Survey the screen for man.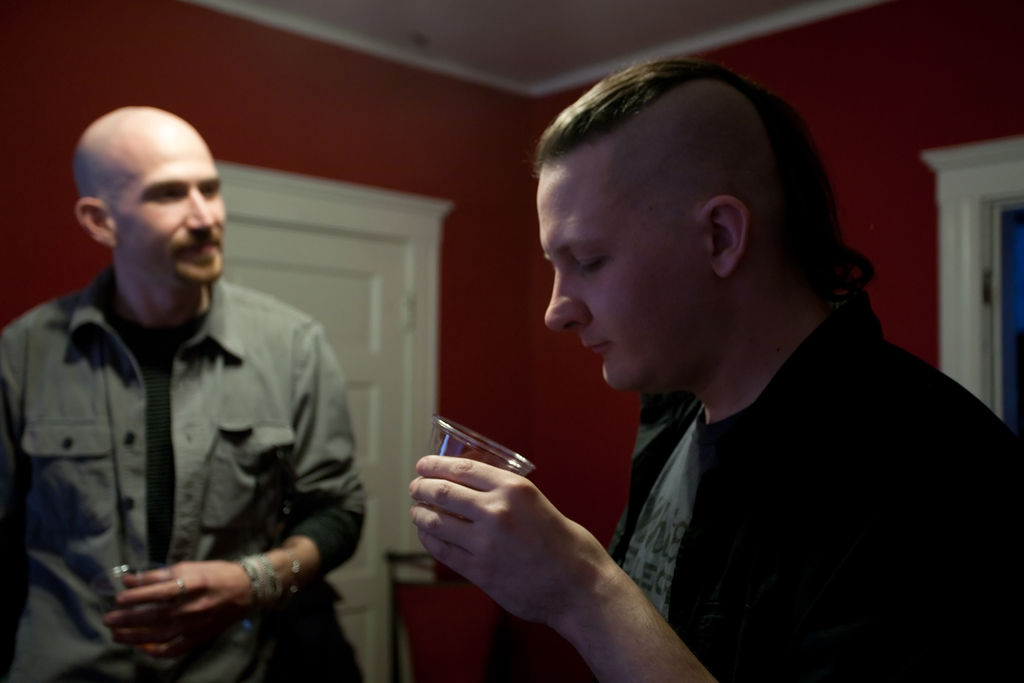
Survey found: [left=19, top=101, right=367, bottom=680].
